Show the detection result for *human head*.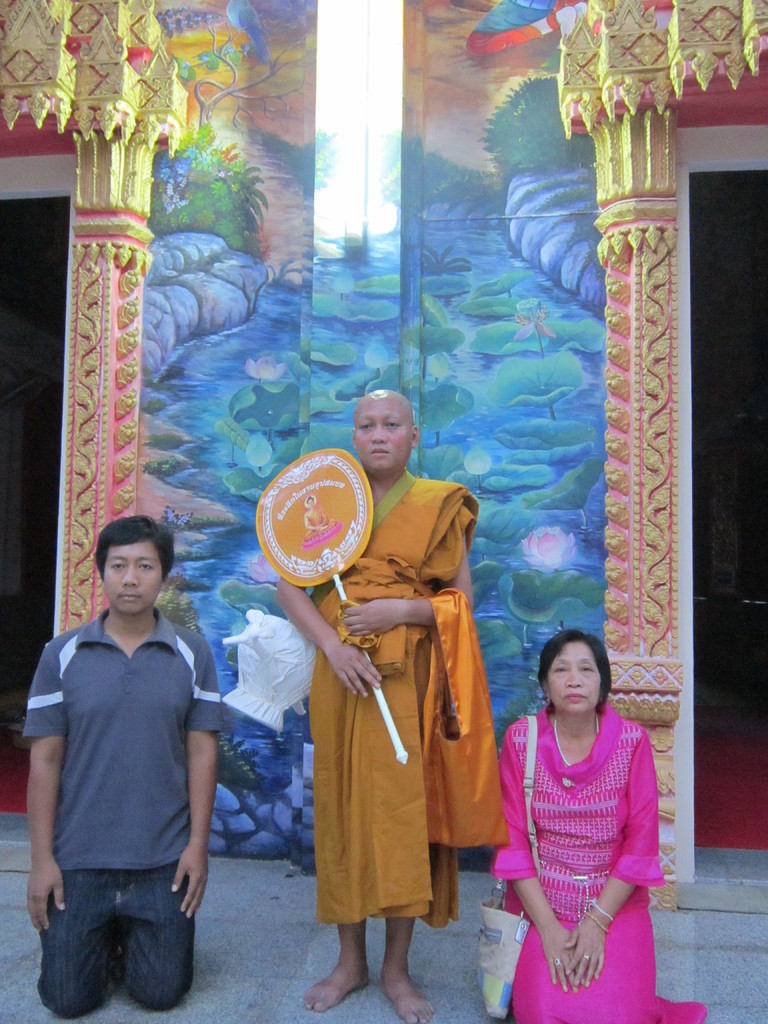
<region>541, 631, 616, 717</region>.
